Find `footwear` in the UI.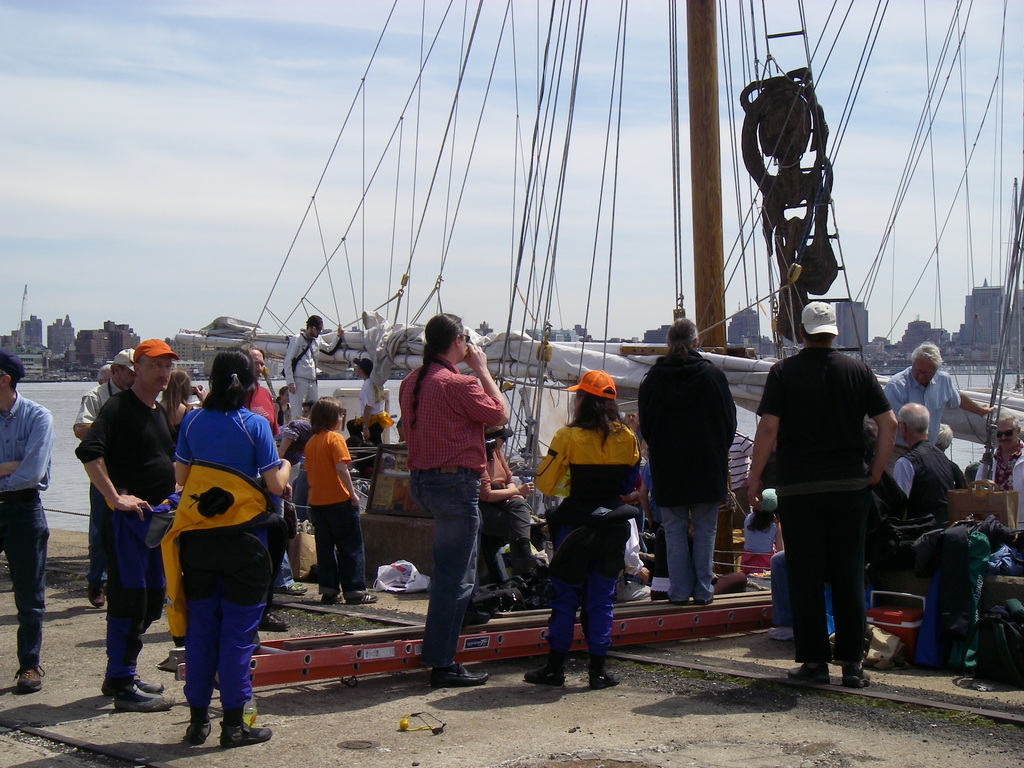
UI element at [222, 717, 274, 743].
